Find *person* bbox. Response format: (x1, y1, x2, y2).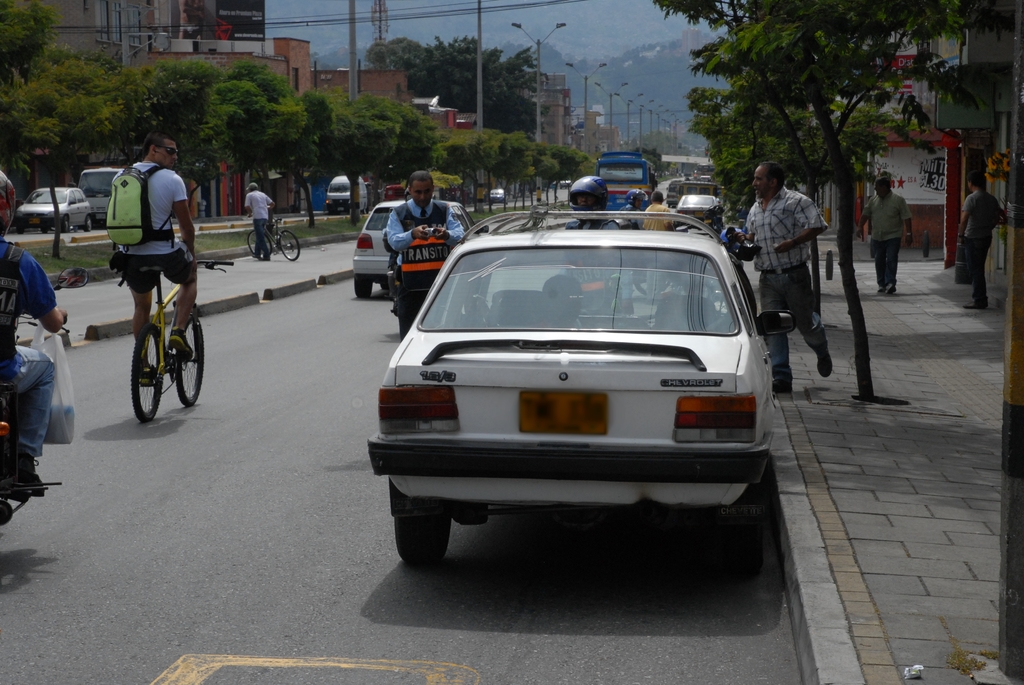
(244, 179, 281, 264).
